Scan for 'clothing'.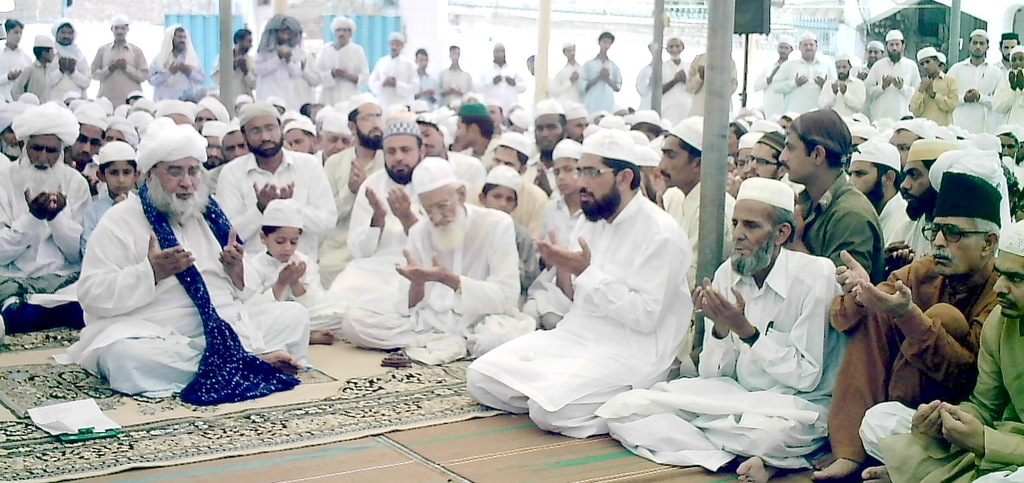
Scan result: 373/50/418/112.
